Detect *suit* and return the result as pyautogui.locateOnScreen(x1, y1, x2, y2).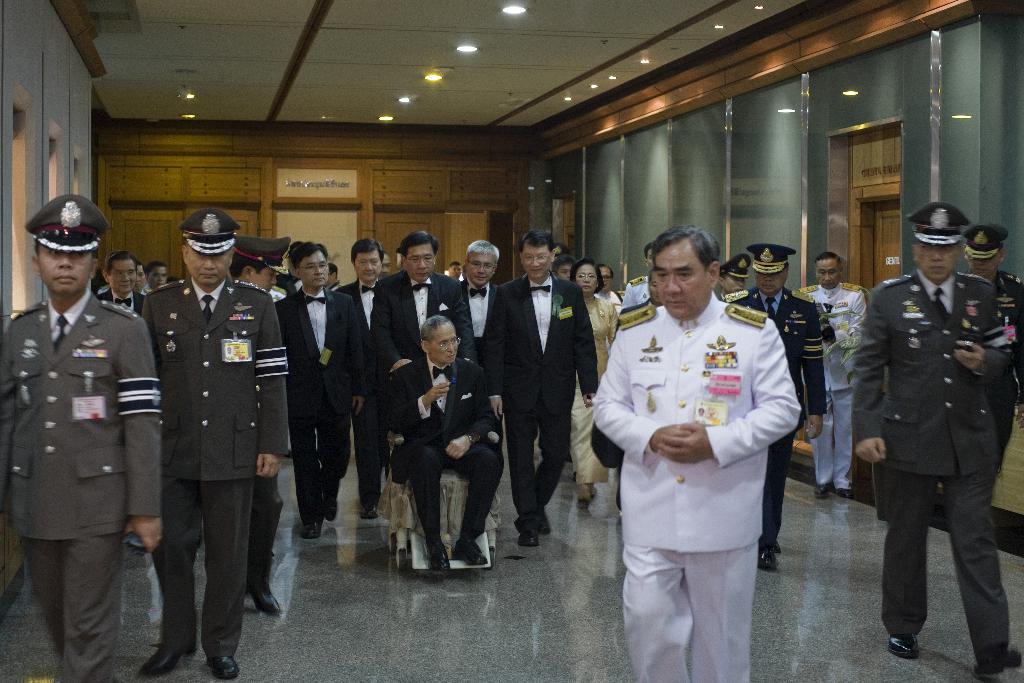
pyautogui.locateOnScreen(991, 270, 1023, 465).
